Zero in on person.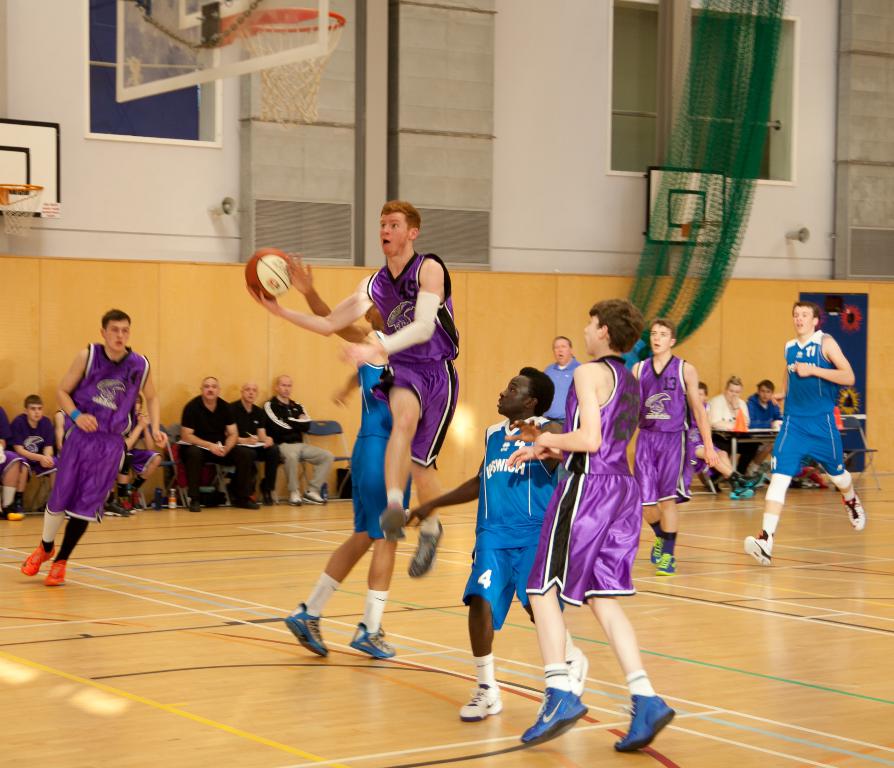
Zeroed in: 745:371:782:455.
